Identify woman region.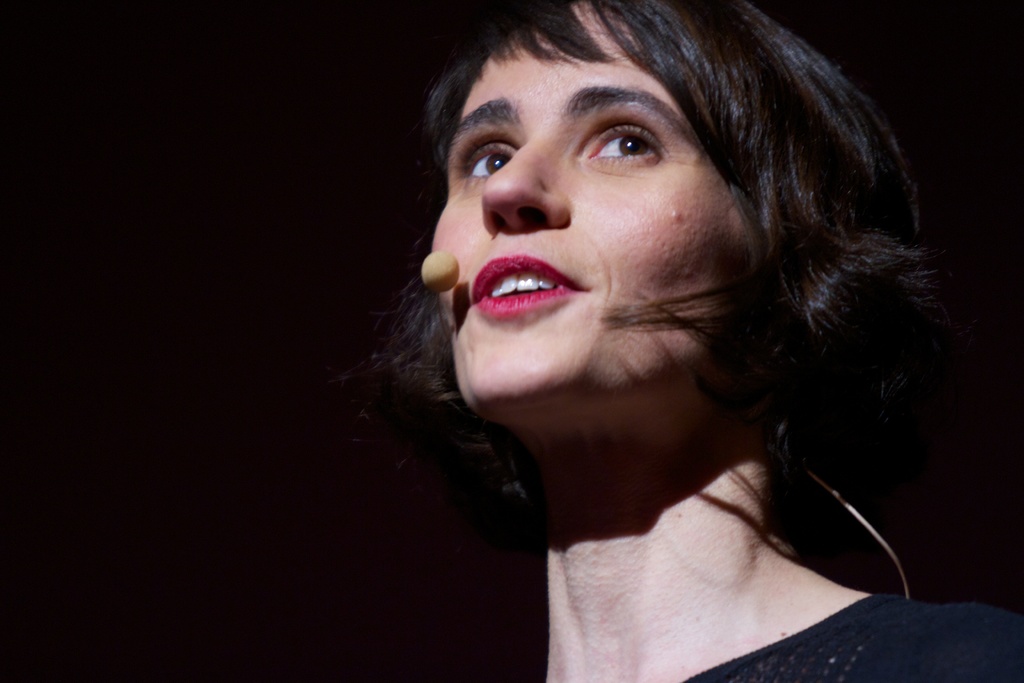
Region: 340 0 1022 682.
